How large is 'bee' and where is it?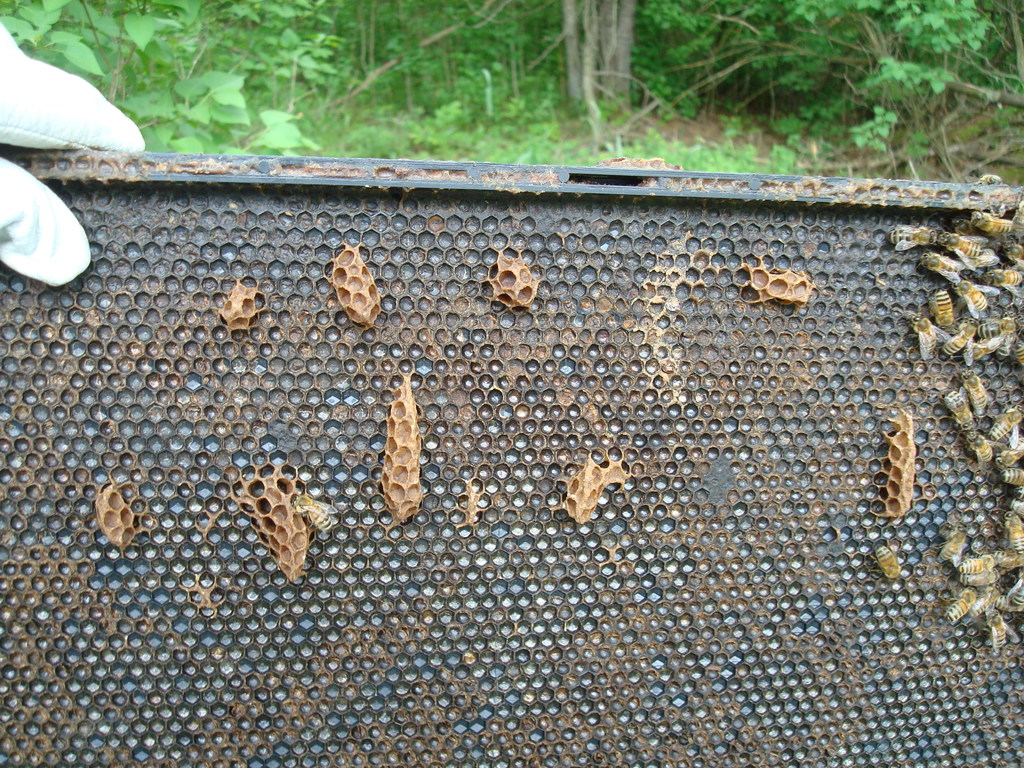
Bounding box: region(967, 570, 1004, 597).
